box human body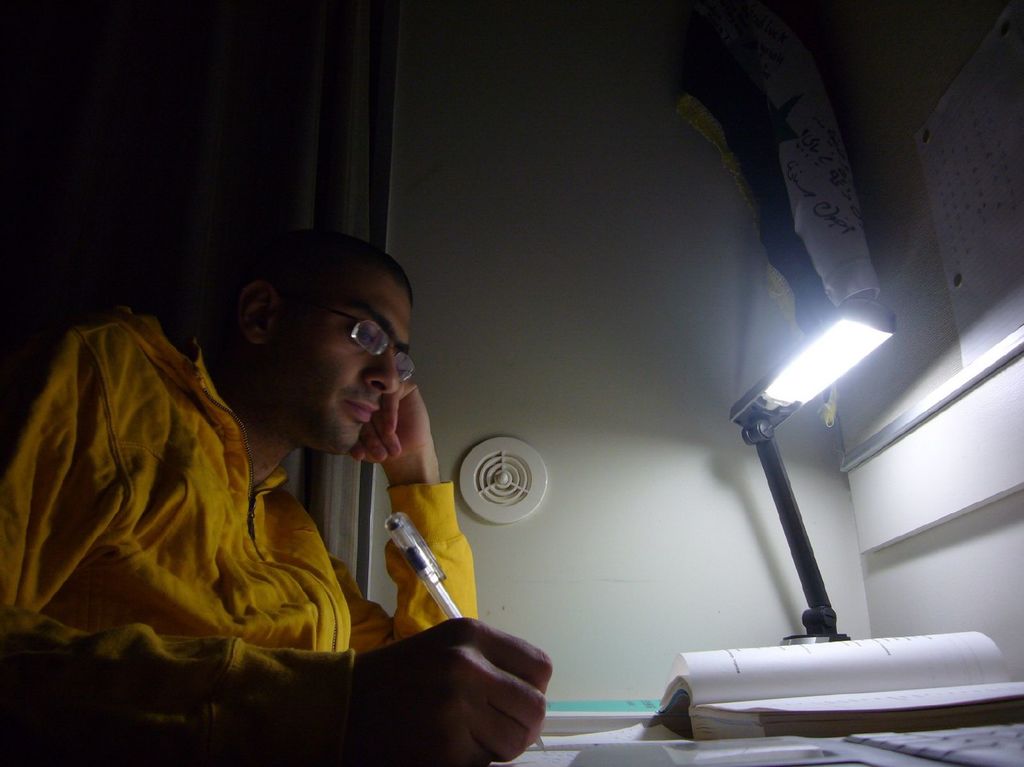
BBox(0, 233, 548, 766)
